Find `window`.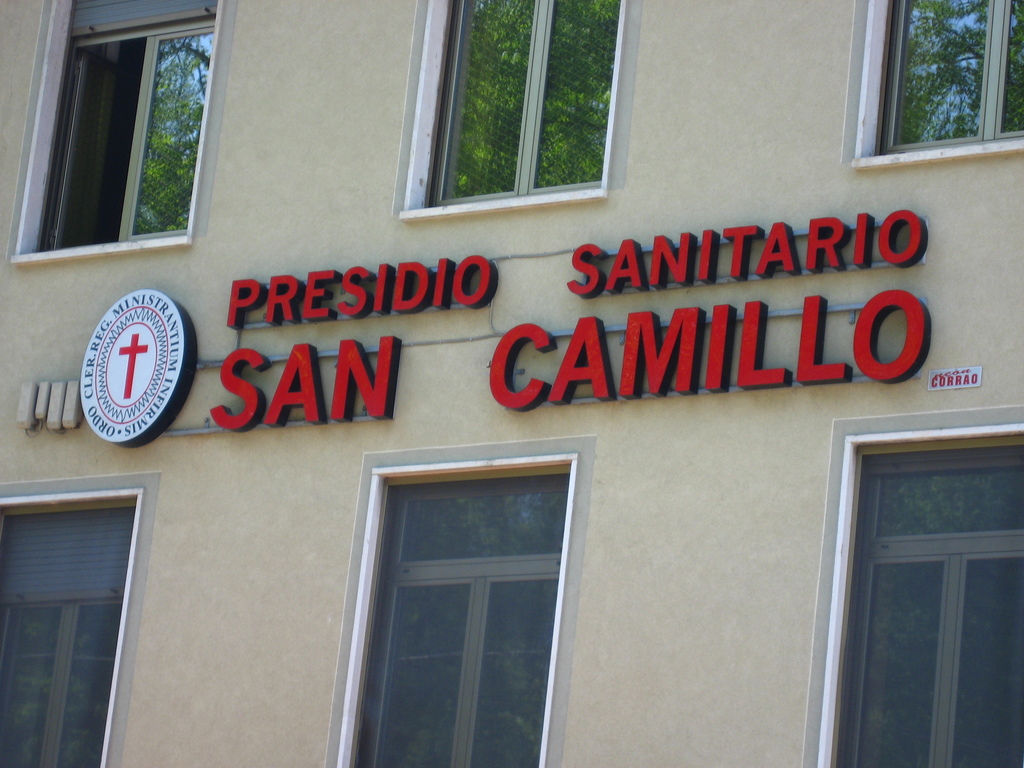
(838,0,1023,170).
